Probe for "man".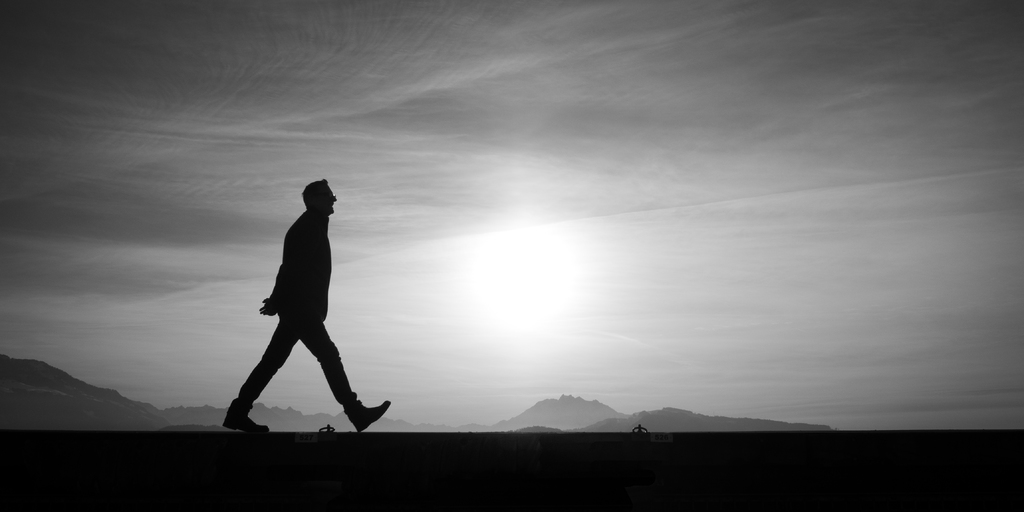
Probe result: crop(223, 176, 391, 438).
